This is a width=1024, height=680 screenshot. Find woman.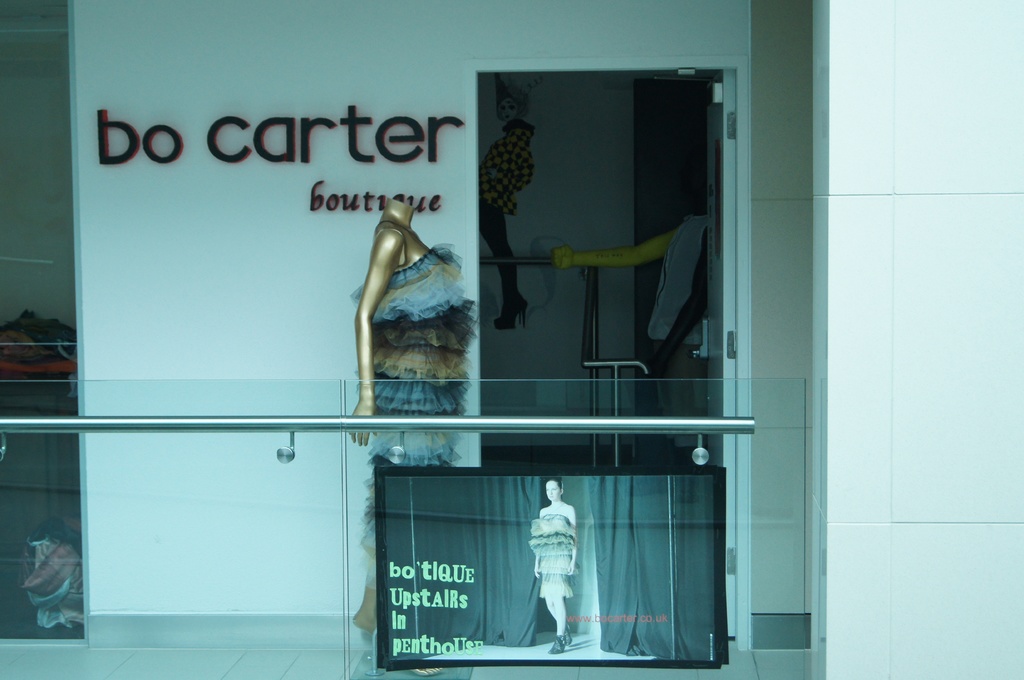
Bounding box: (346, 194, 485, 422).
